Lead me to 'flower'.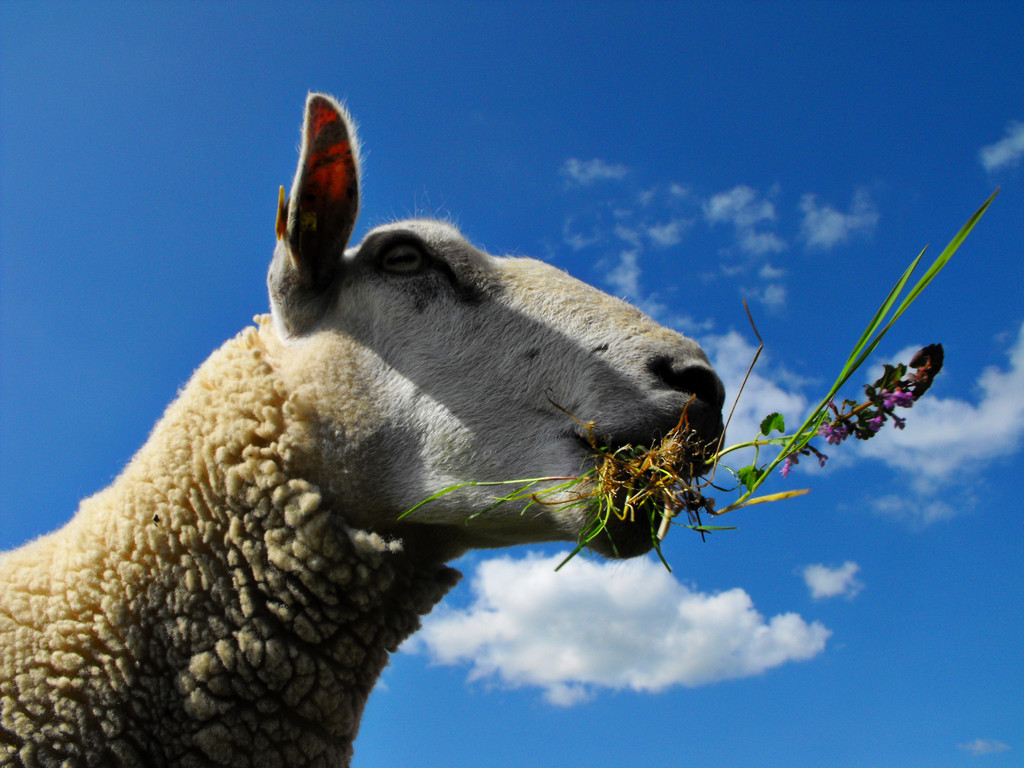
Lead to 817 421 843 447.
